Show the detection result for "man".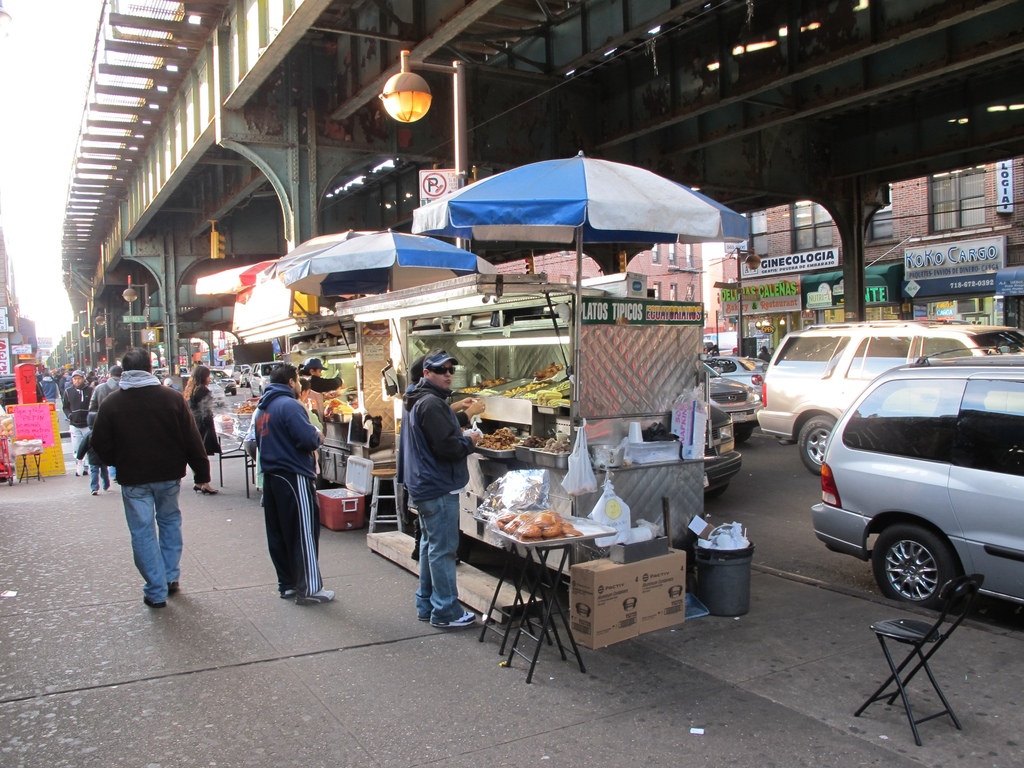
88:346:211:610.
